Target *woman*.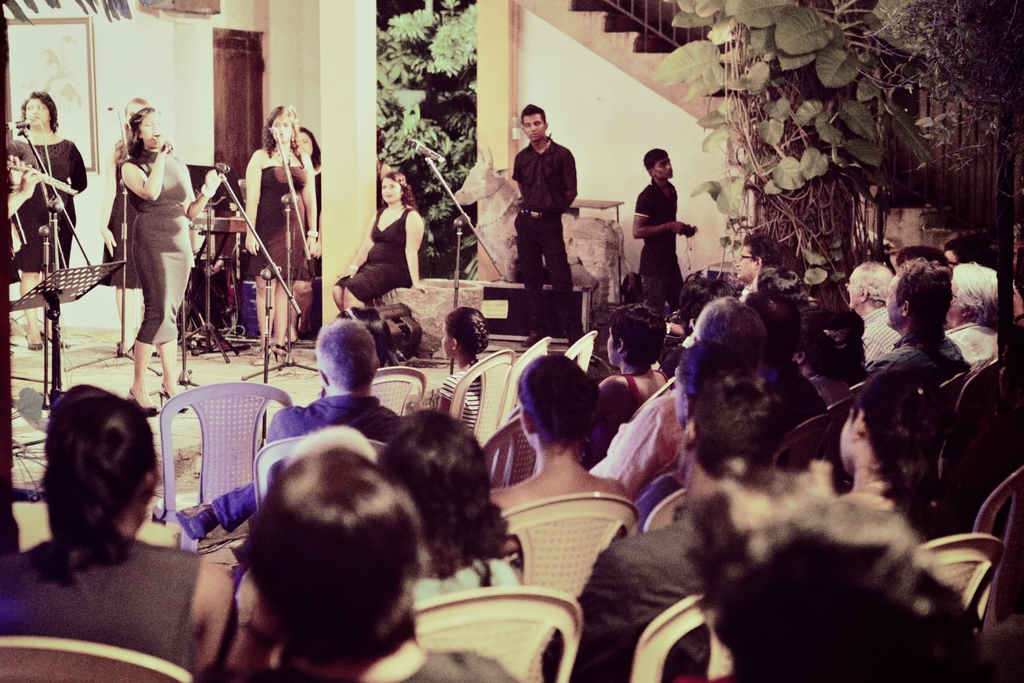
Target region: 13, 357, 260, 665.
